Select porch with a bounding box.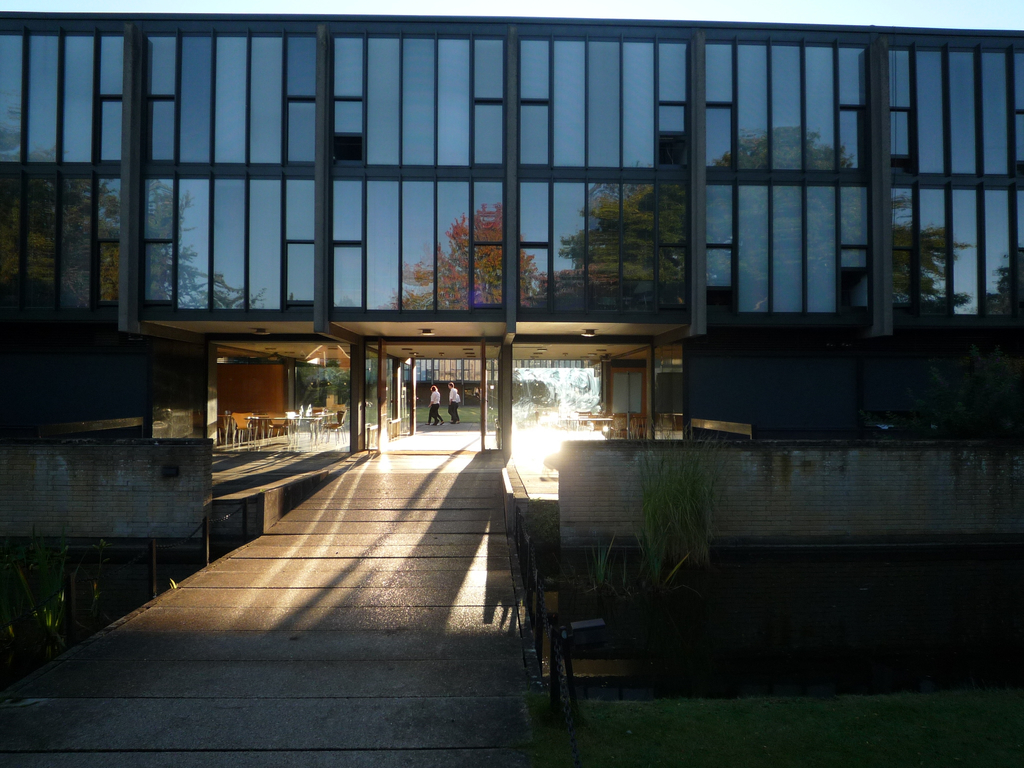
36, 353, 993, 648.
